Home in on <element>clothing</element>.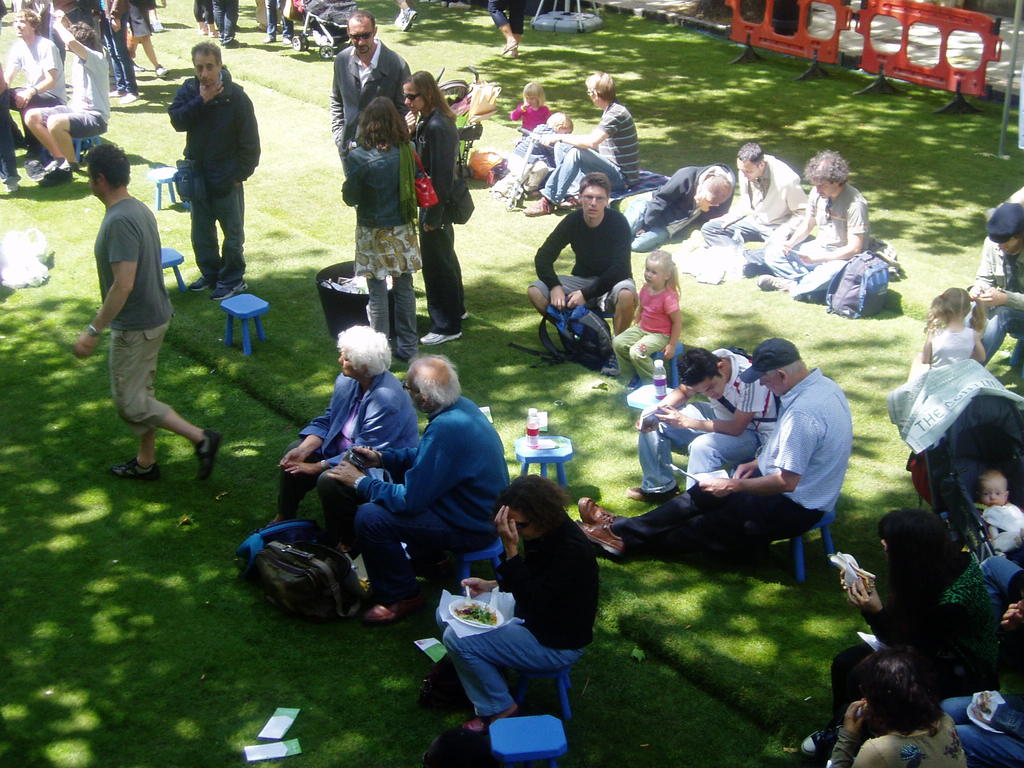
Homed in at (968, 239, 1023, 352).
